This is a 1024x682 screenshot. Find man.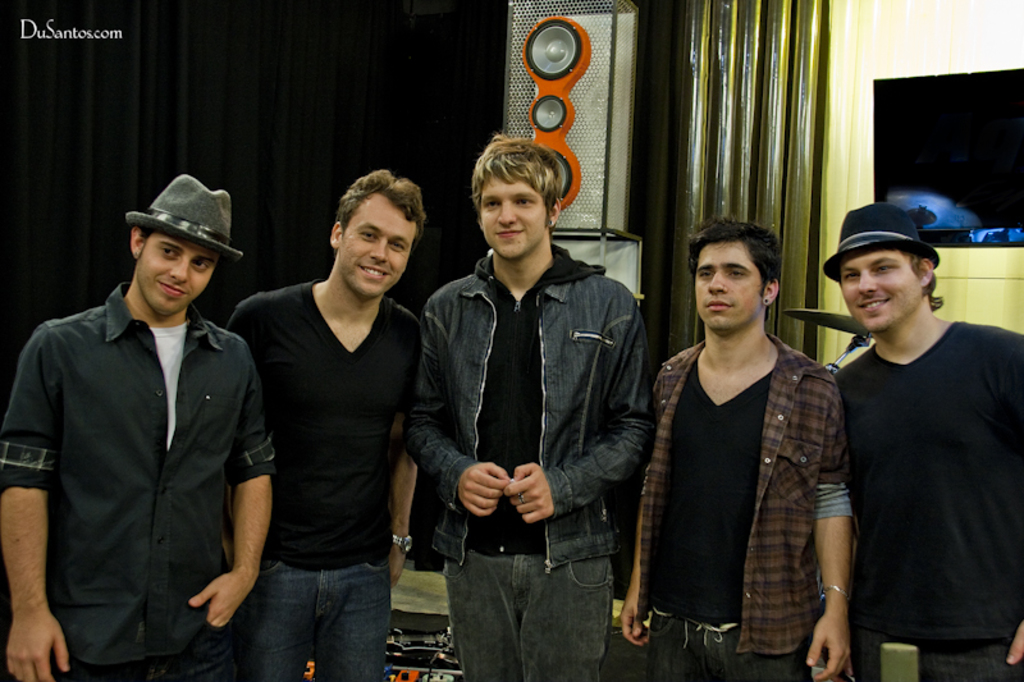
Bounding box: [x1=404, y1=131, x2=650, y2=681].
